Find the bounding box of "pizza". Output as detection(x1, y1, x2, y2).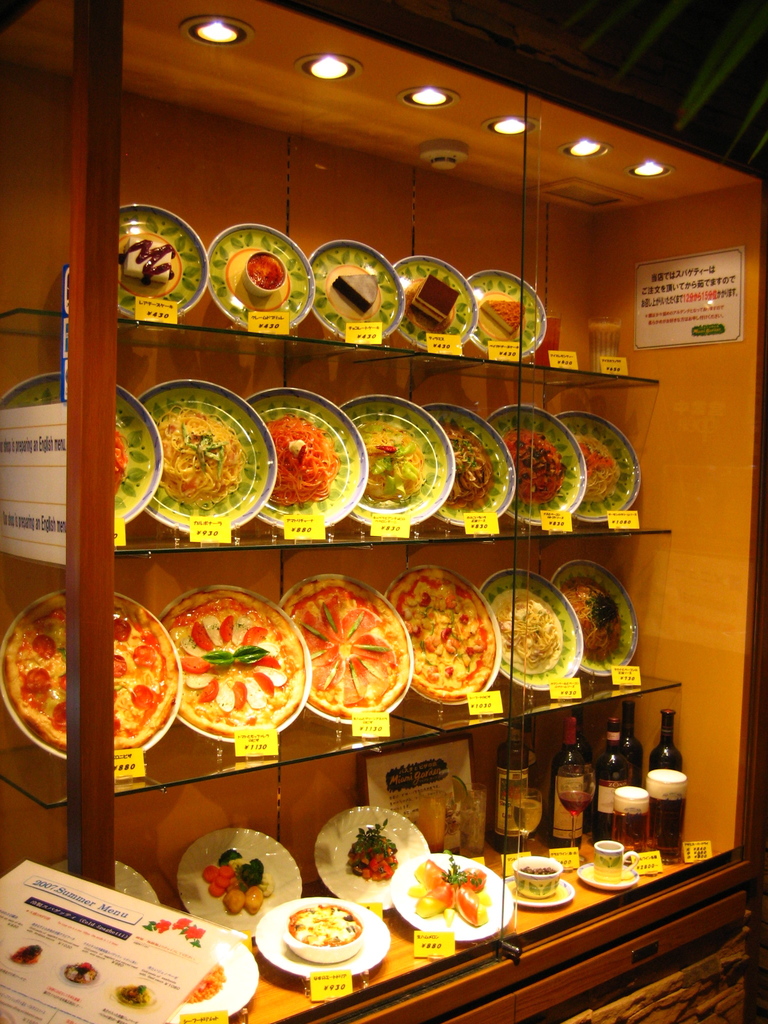
detection(155, 586, 309, 749).
